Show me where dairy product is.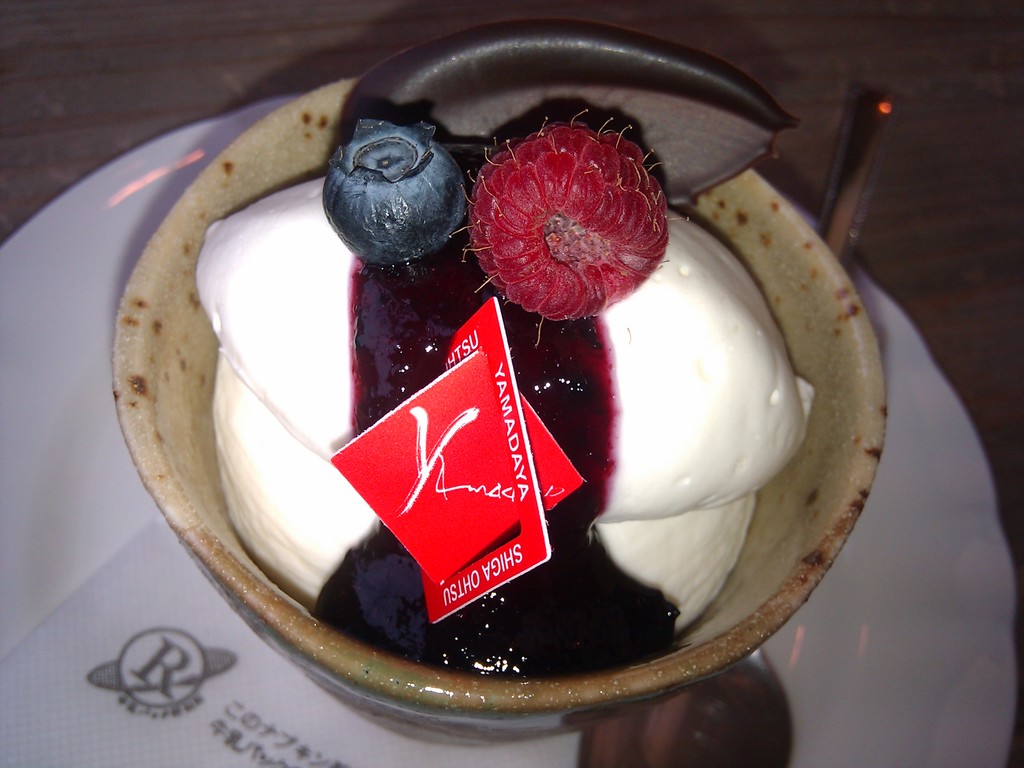
dairy product is at {"x1": 157, "y1": 109, "x2": 781, "y2": 646}.
